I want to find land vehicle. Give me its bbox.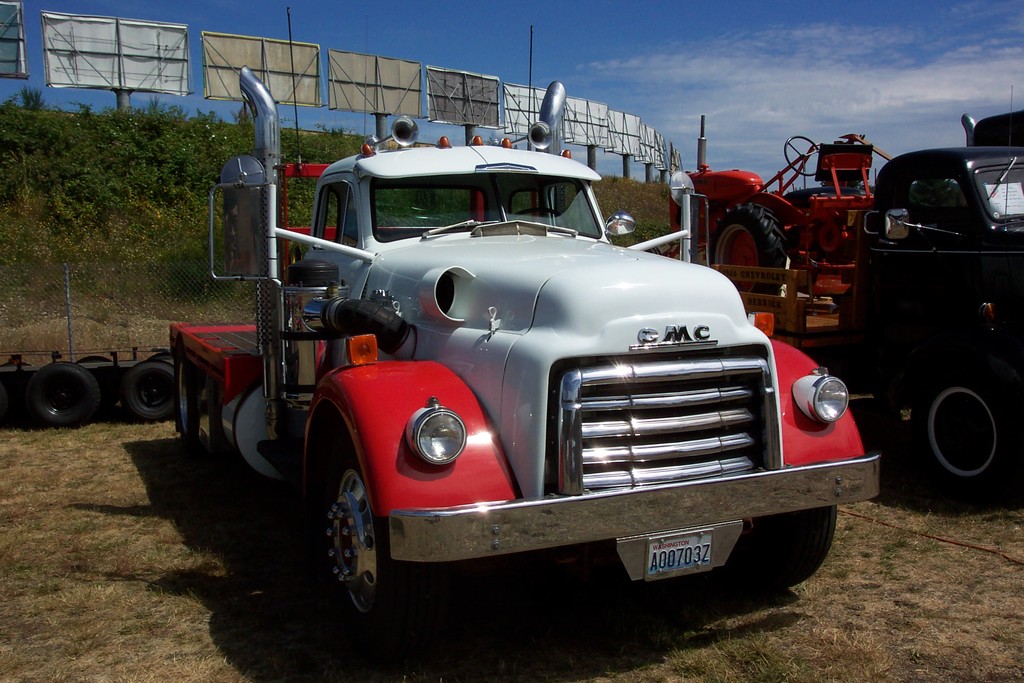
[left=168, top=64, right=888, bottom=654].
